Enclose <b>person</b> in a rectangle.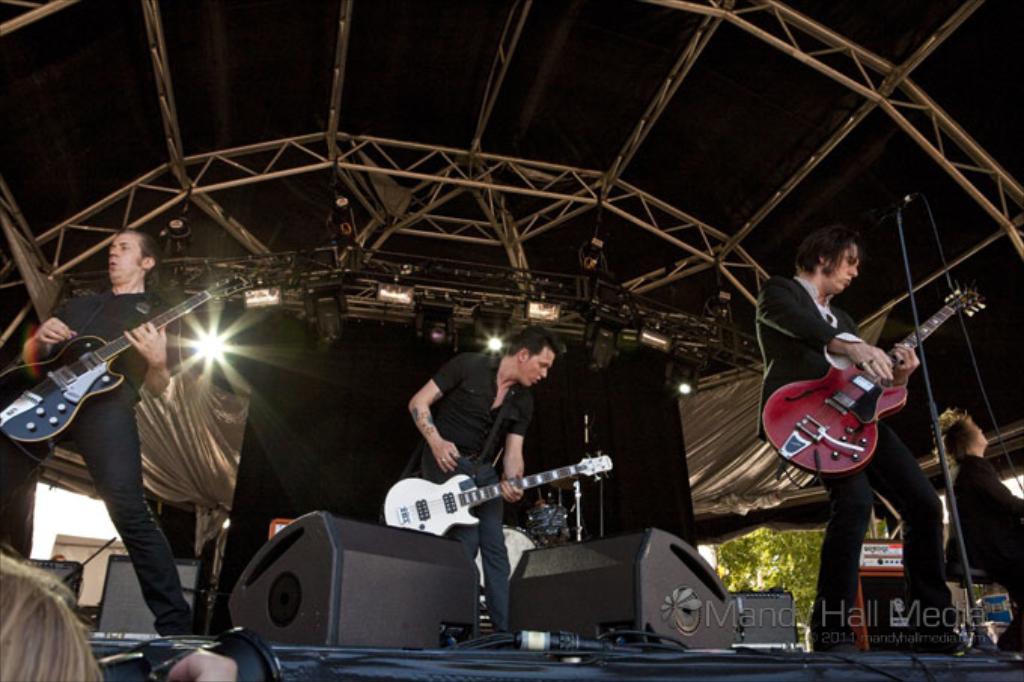
rect(0, 542, 236, 680).
